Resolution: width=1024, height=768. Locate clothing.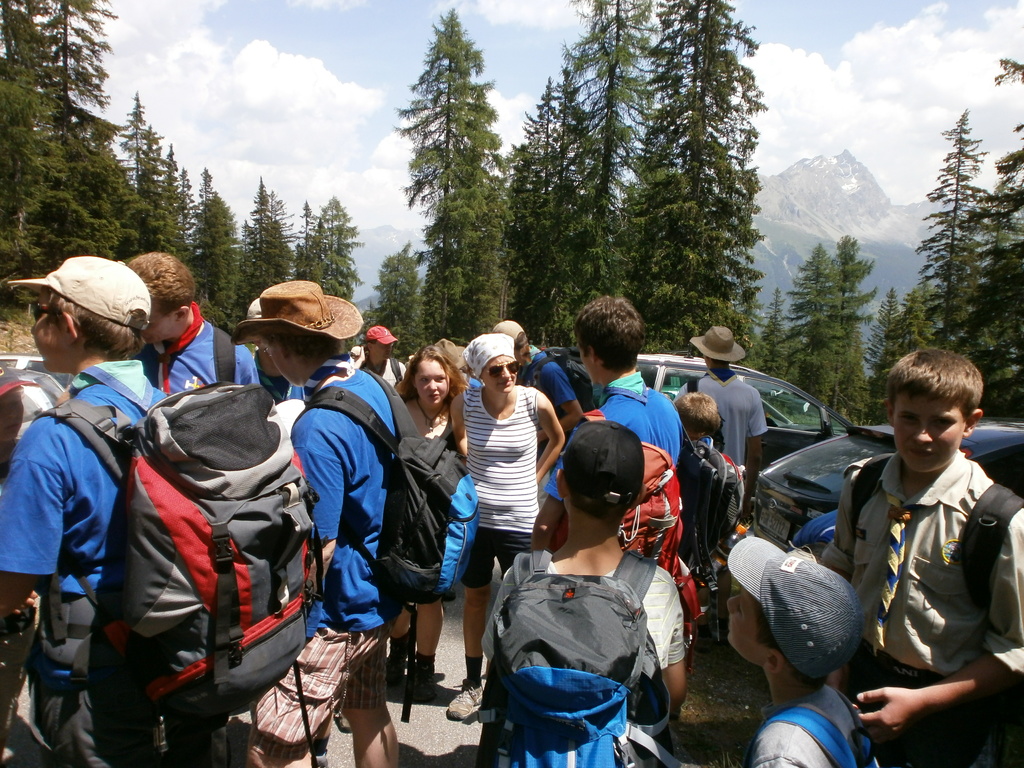
<box>742,676,858,767</box>.
